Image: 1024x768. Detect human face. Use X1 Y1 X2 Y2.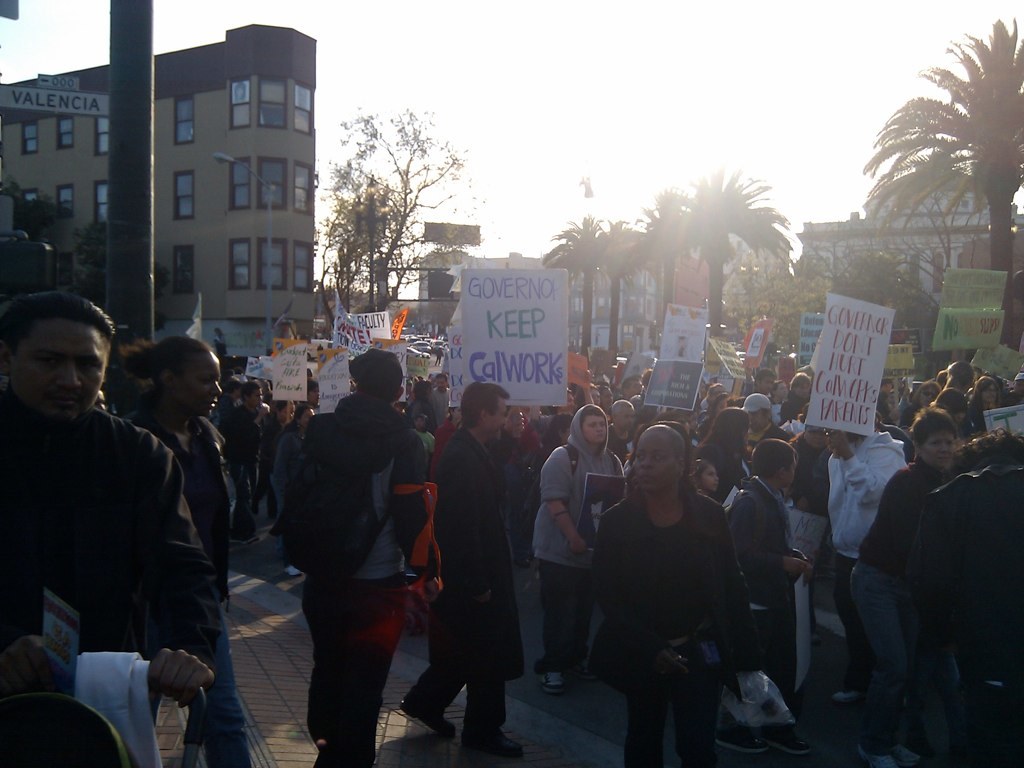
615 402 633 433.
